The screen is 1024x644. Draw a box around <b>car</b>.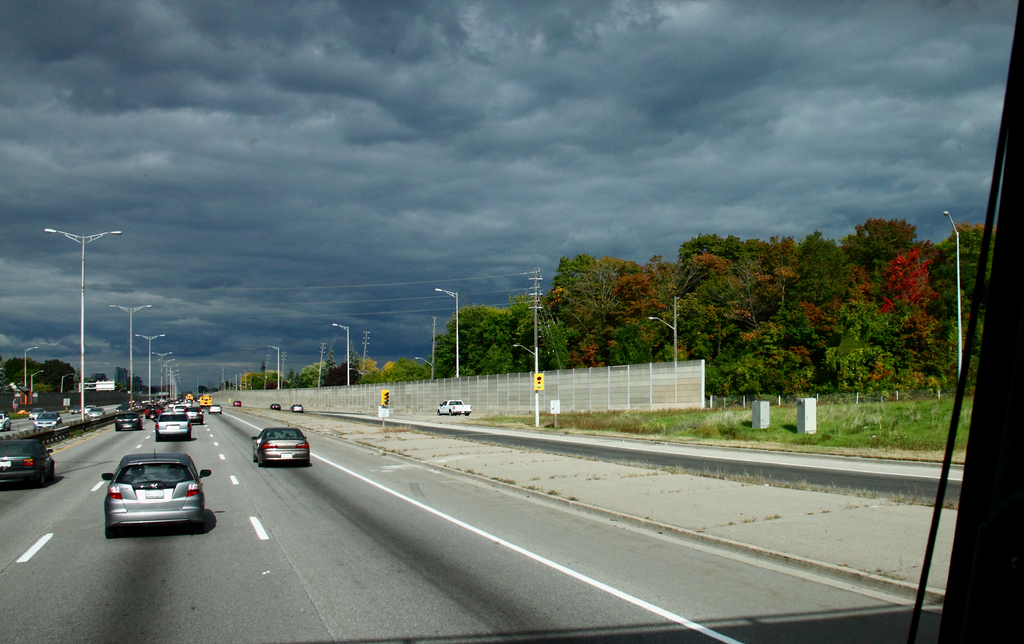
locate(255, 428, 308, 467).
